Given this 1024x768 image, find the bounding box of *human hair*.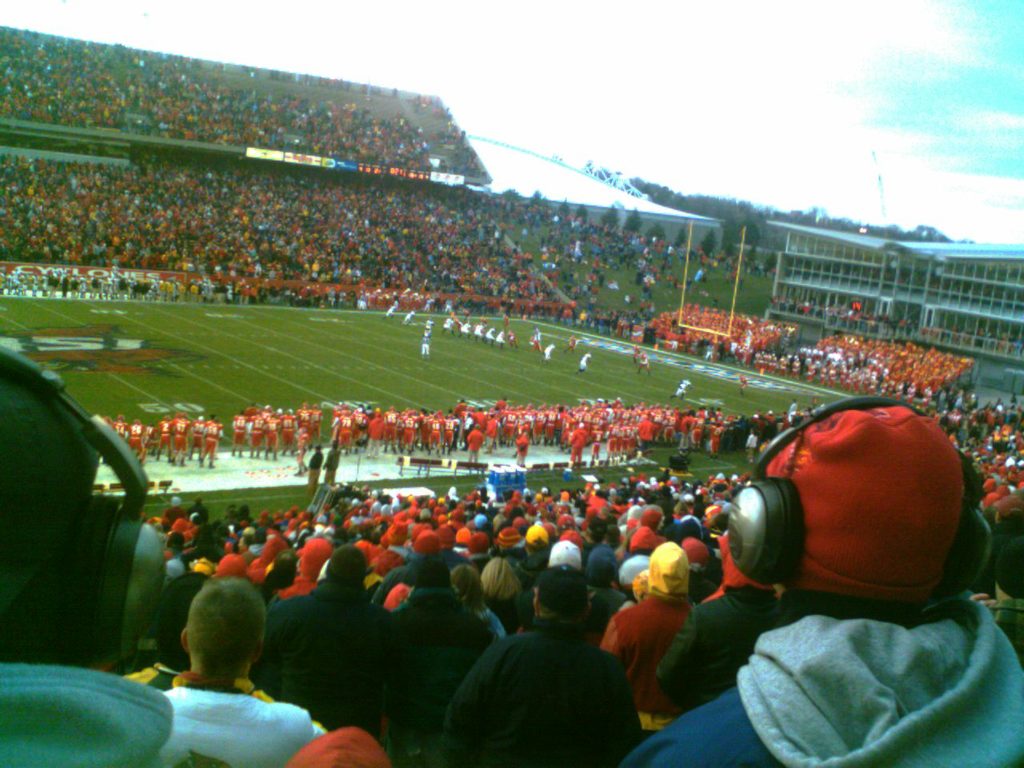
<bbox>411, 549, 455, 594</bbox>.
